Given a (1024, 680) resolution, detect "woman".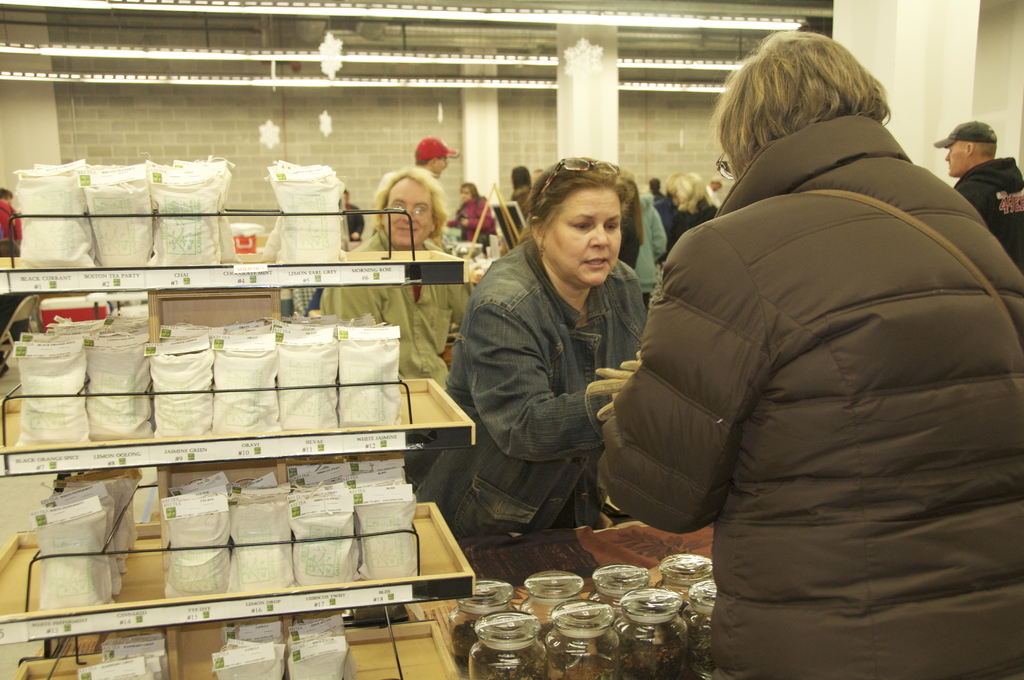
bbox=(614, 172, 643, 273).
